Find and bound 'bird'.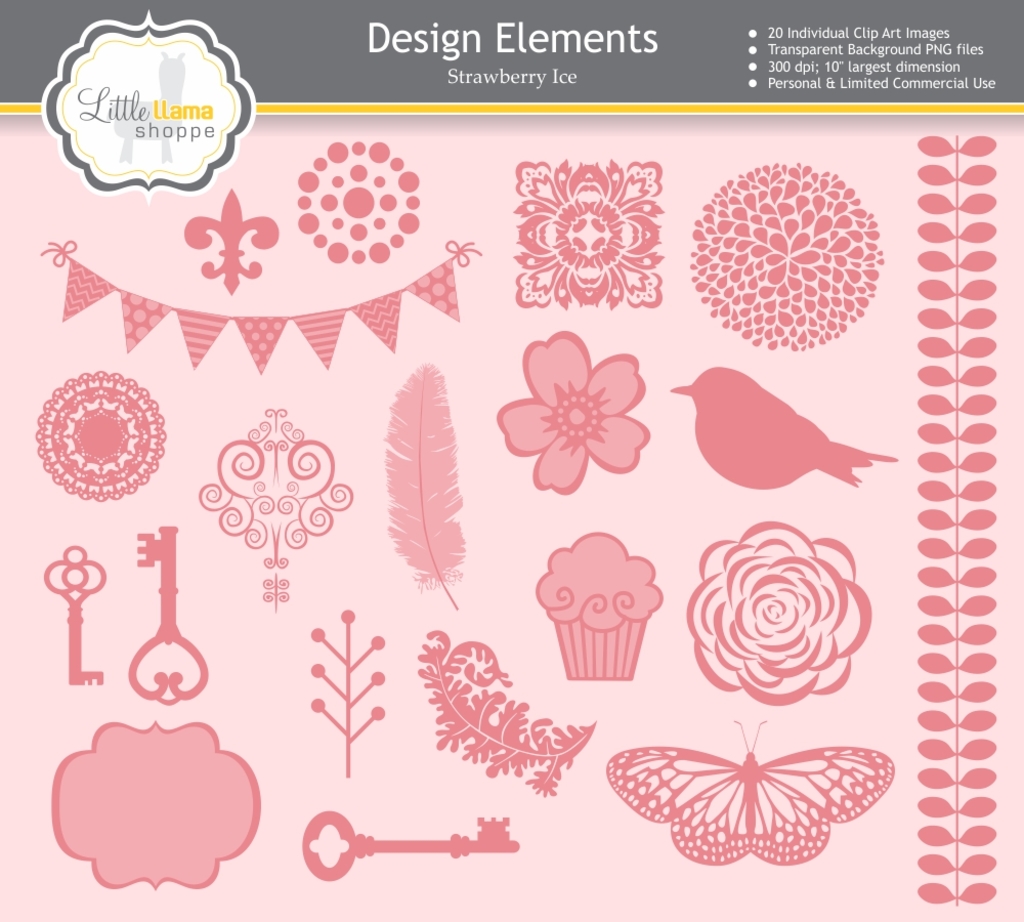
Bound: detection(658, 354, 899, 496).
